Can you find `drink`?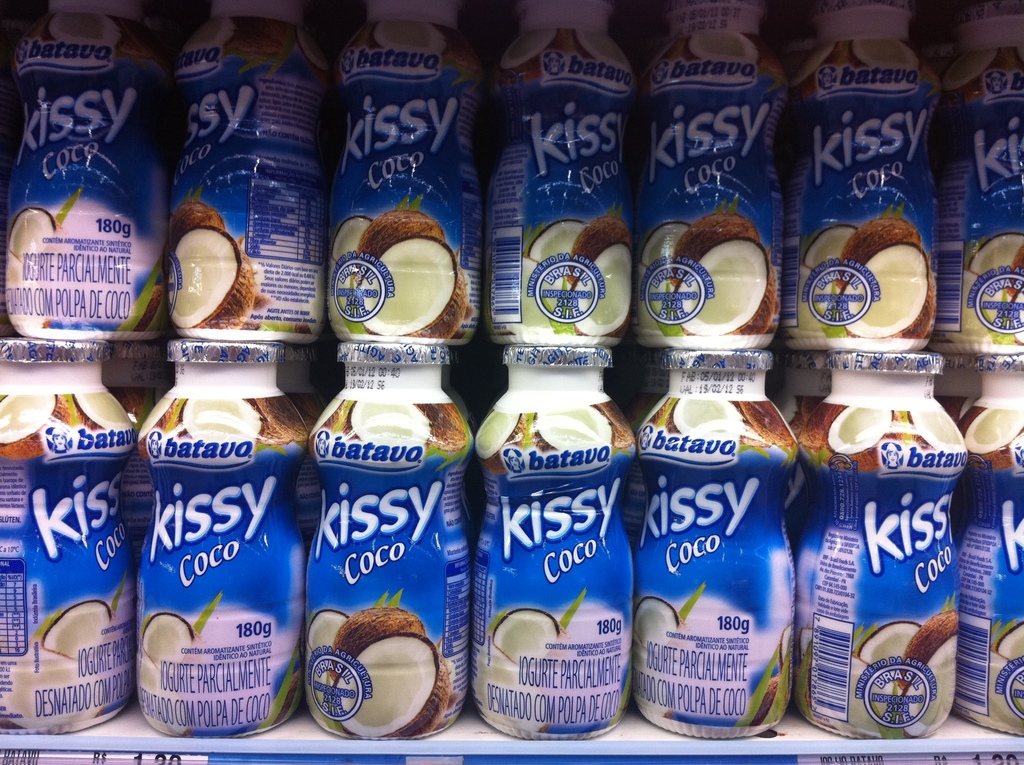
Yes, bounding box: <region>933, 2, 1023, 353</region>.
